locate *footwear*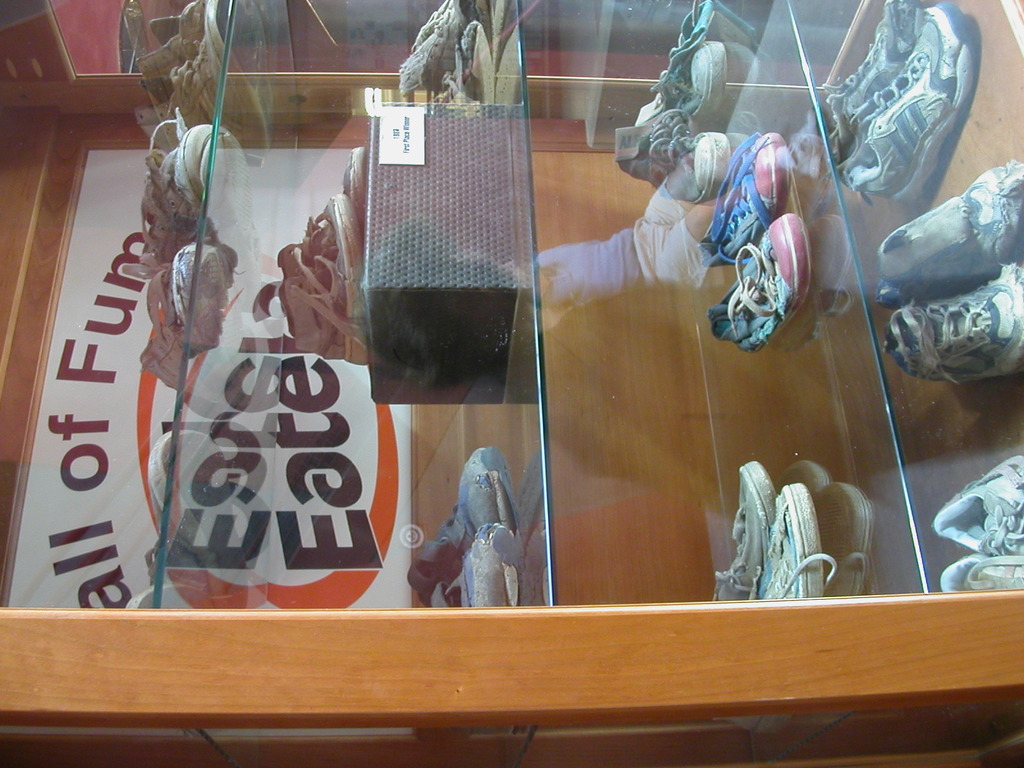
{"x1": 140, "y1": 233, "x2": 236, "y2": 365}
